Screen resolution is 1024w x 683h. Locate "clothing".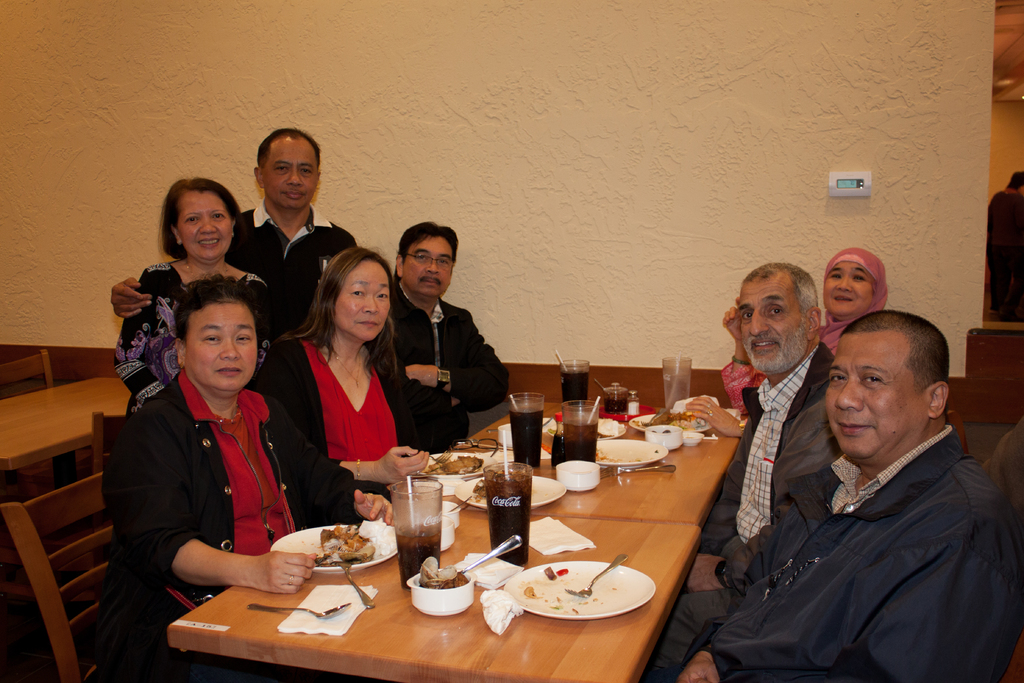
<box>692,339,847,583</box>.
